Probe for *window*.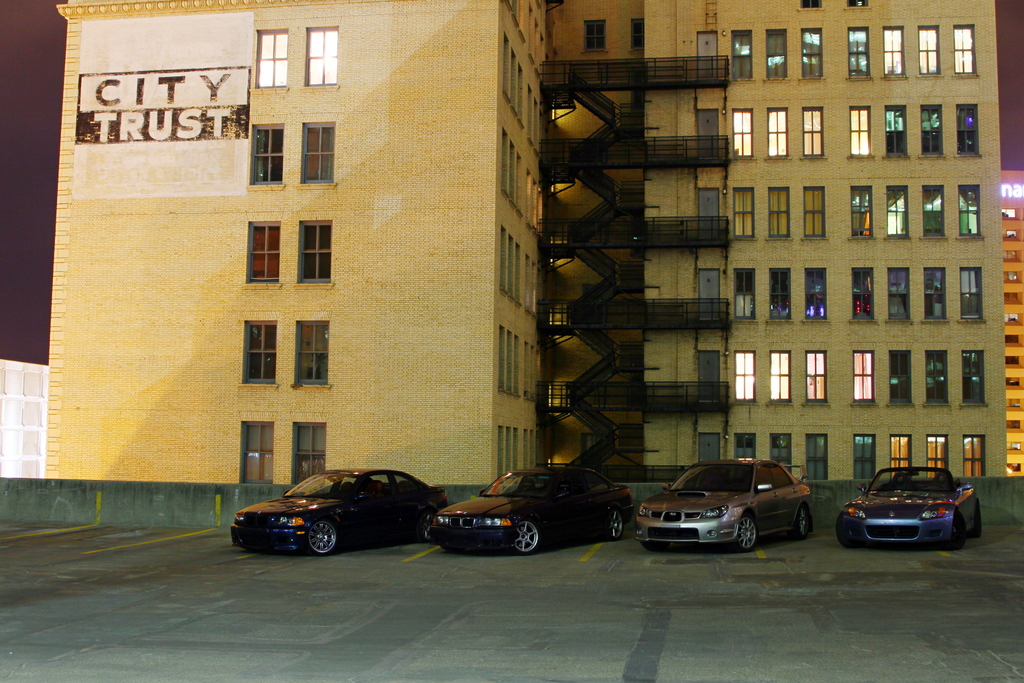
Probe result: bbox(805, 268, 826, 322).
